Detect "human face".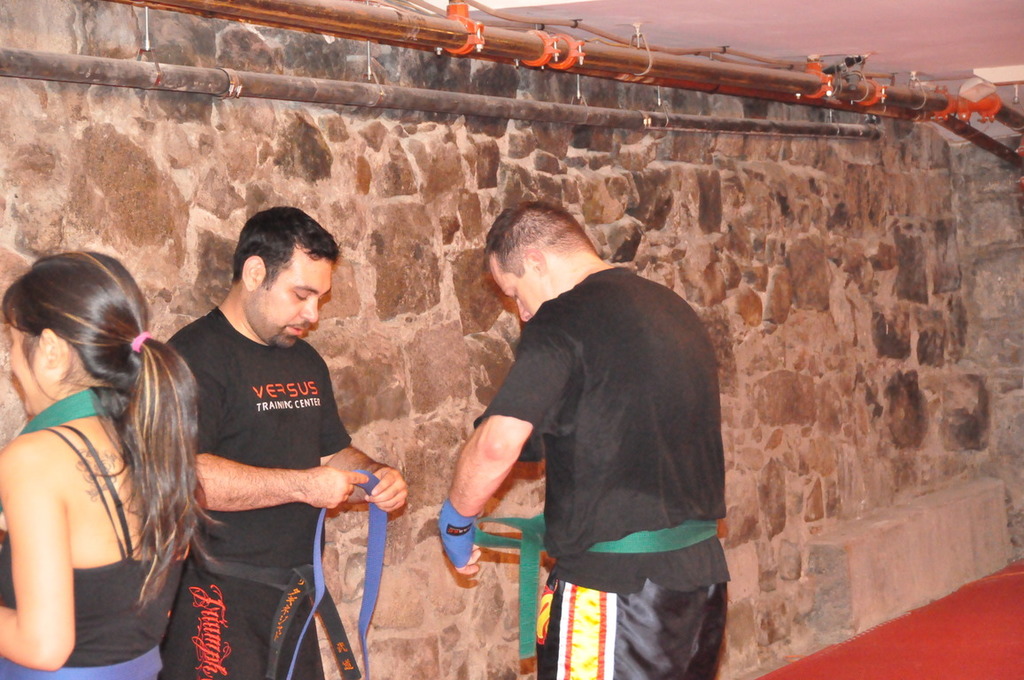
Detected at 252, 246, 335, 353.
